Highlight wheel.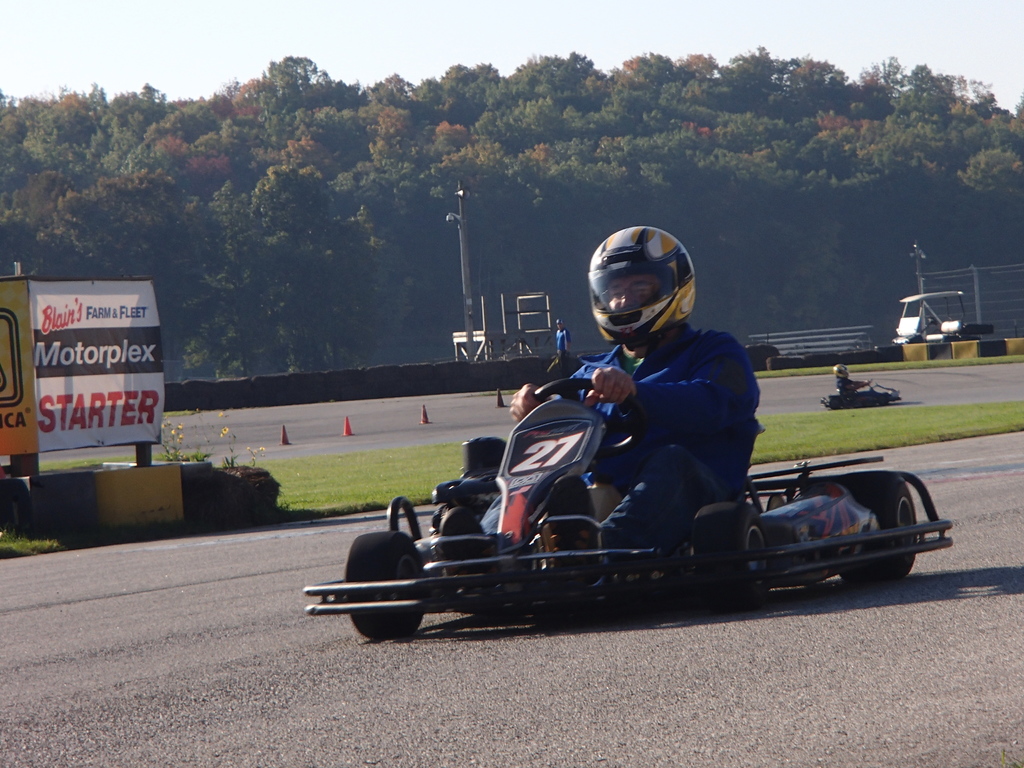
Highlighted region: Rect(689, 500, 774, 614).
